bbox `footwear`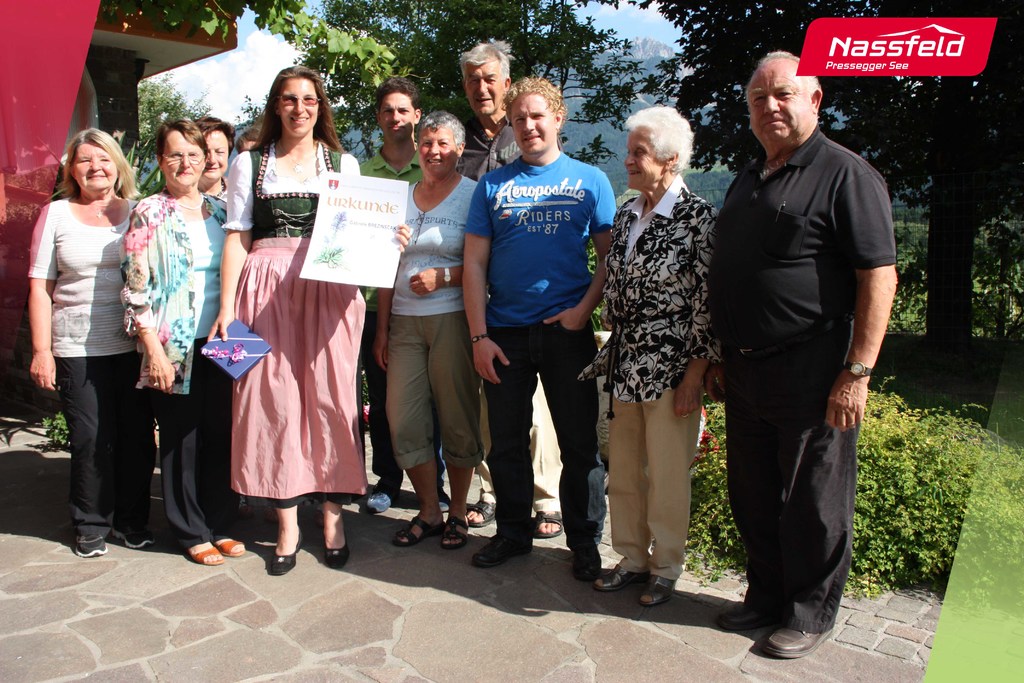
593 563 637 592
